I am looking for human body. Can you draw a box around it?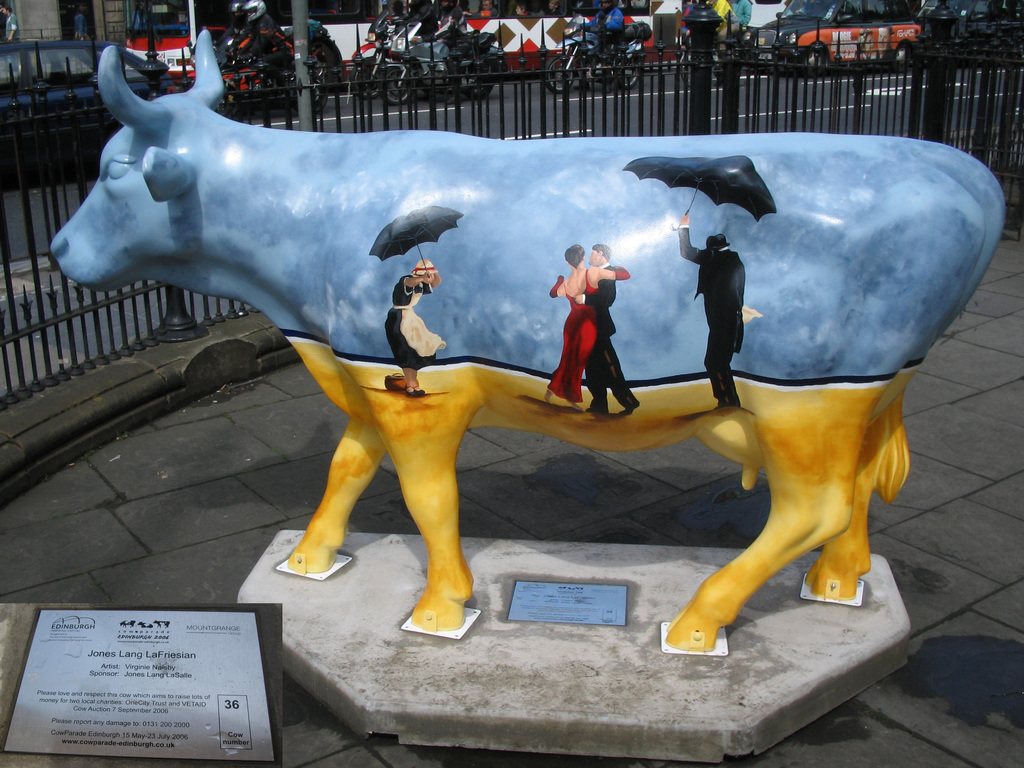
Sure, the bounding box is [76, 13, 90, 42].
